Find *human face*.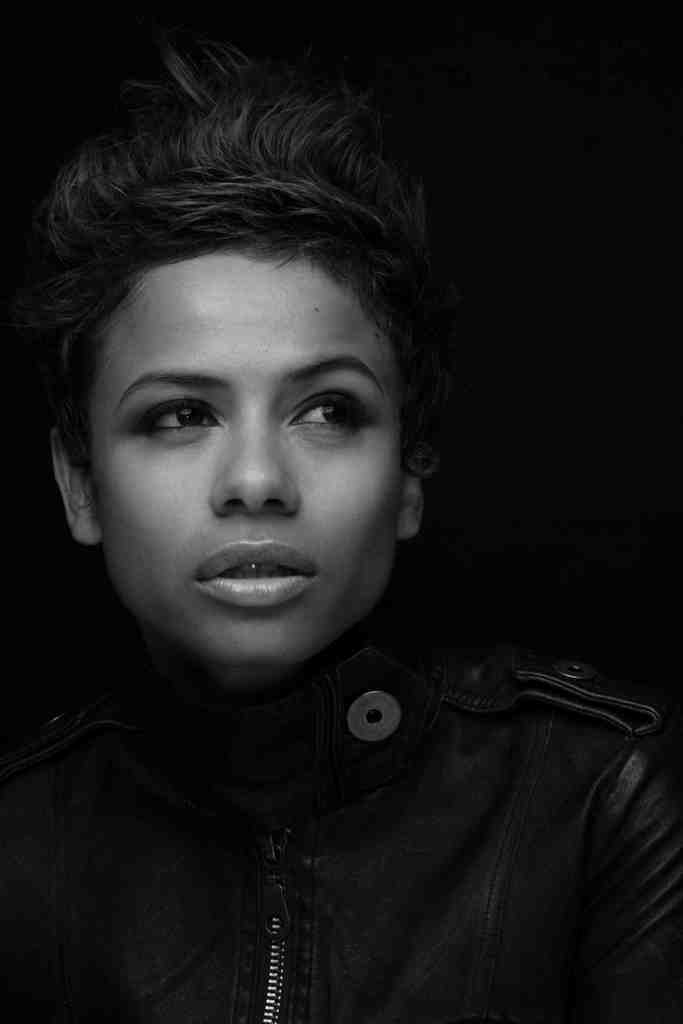
85, 249, 400, 665.
